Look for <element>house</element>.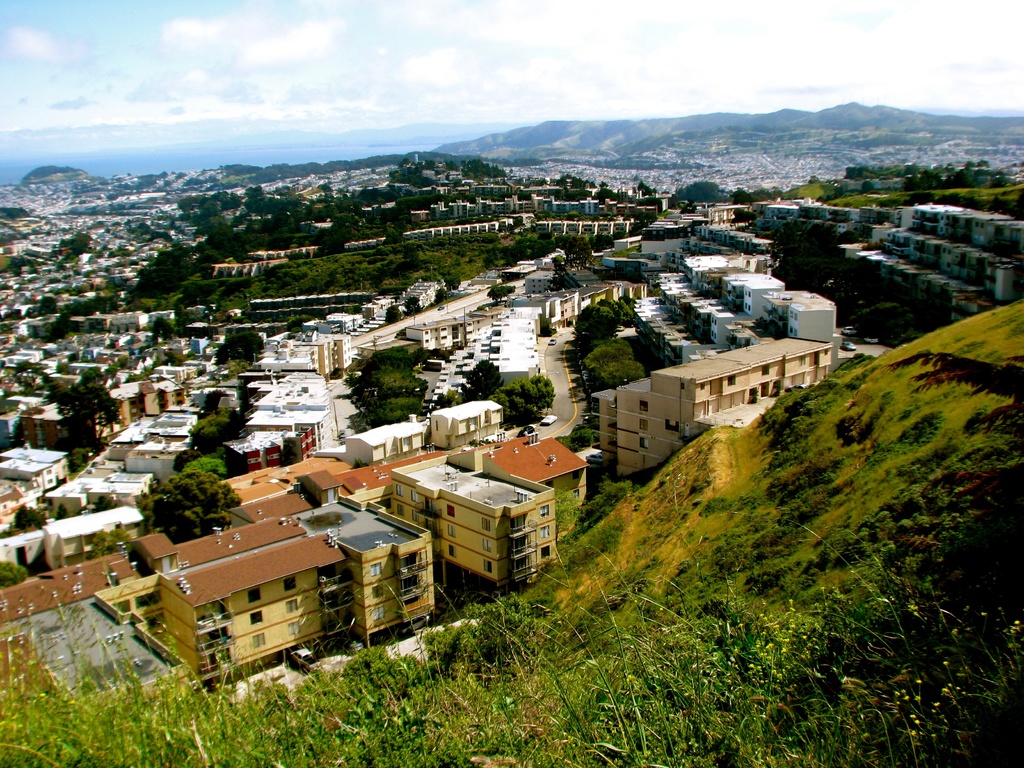
Found: <box>124,259,149,271</box>.
